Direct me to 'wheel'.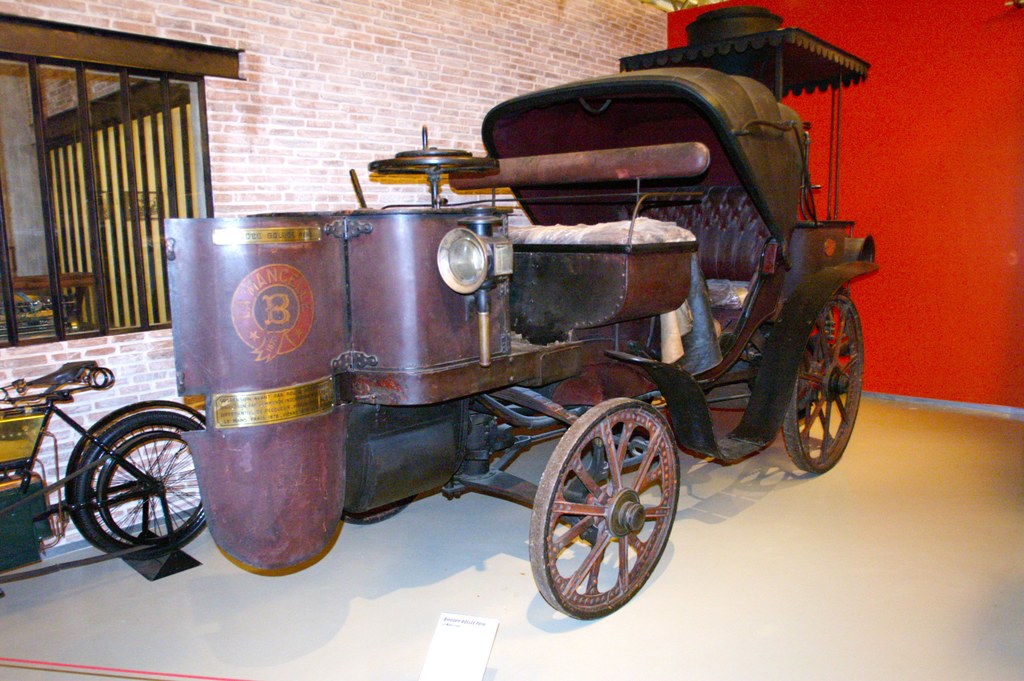
Direction: pyautogui.locateOnScreen(68, 401, 206, 556).
